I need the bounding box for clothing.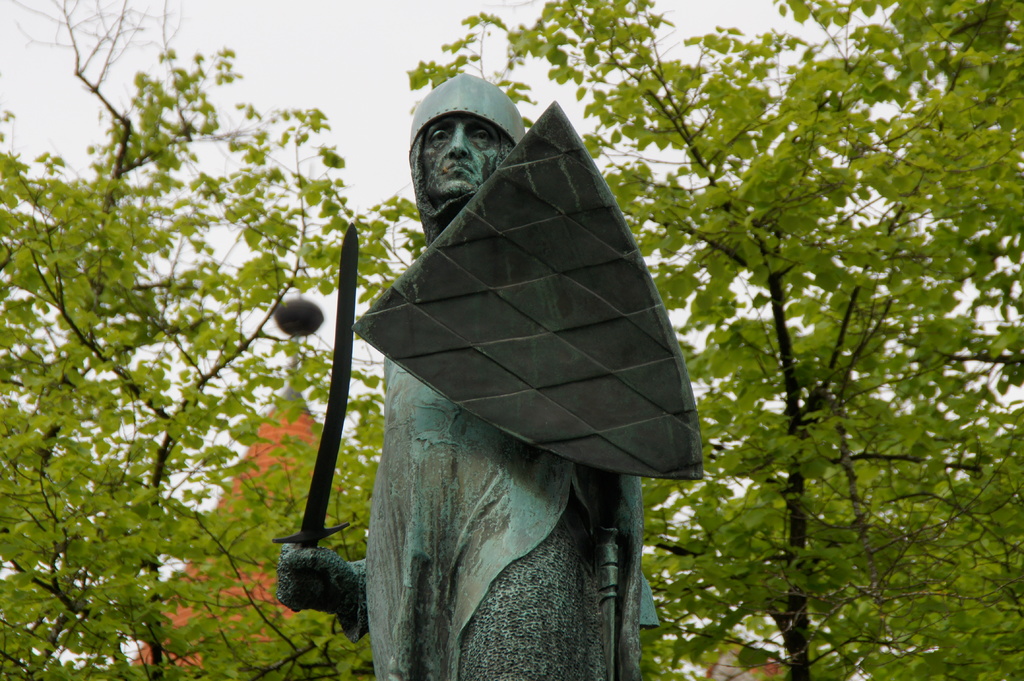
Here it is: 337/357/659/680.
